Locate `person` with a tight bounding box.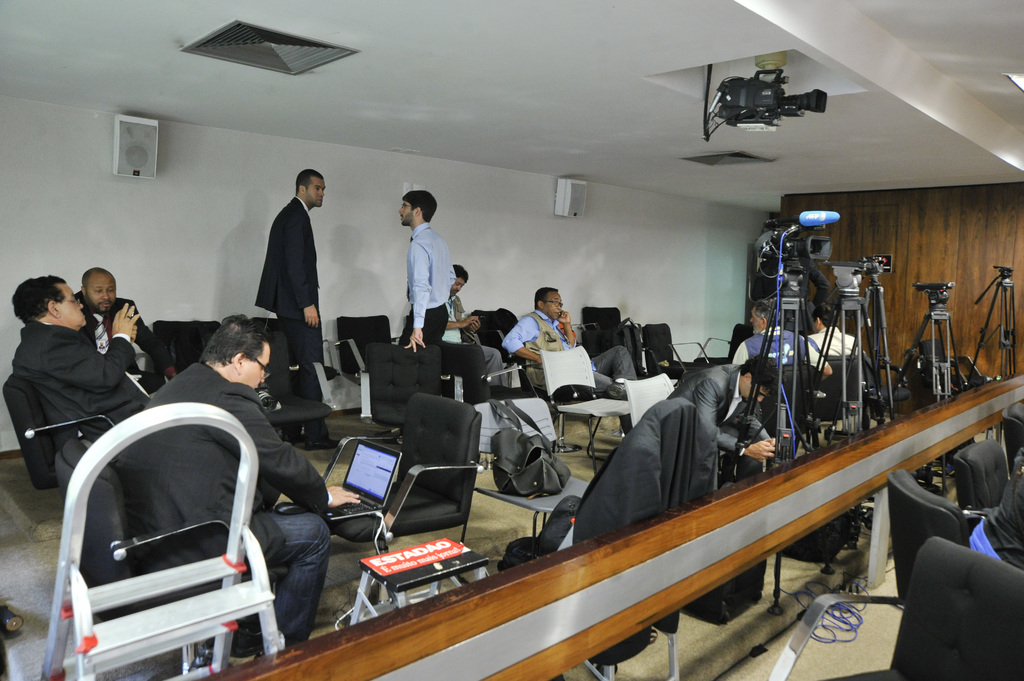
(x1=740, y1=293, x2=834, y2=384).
